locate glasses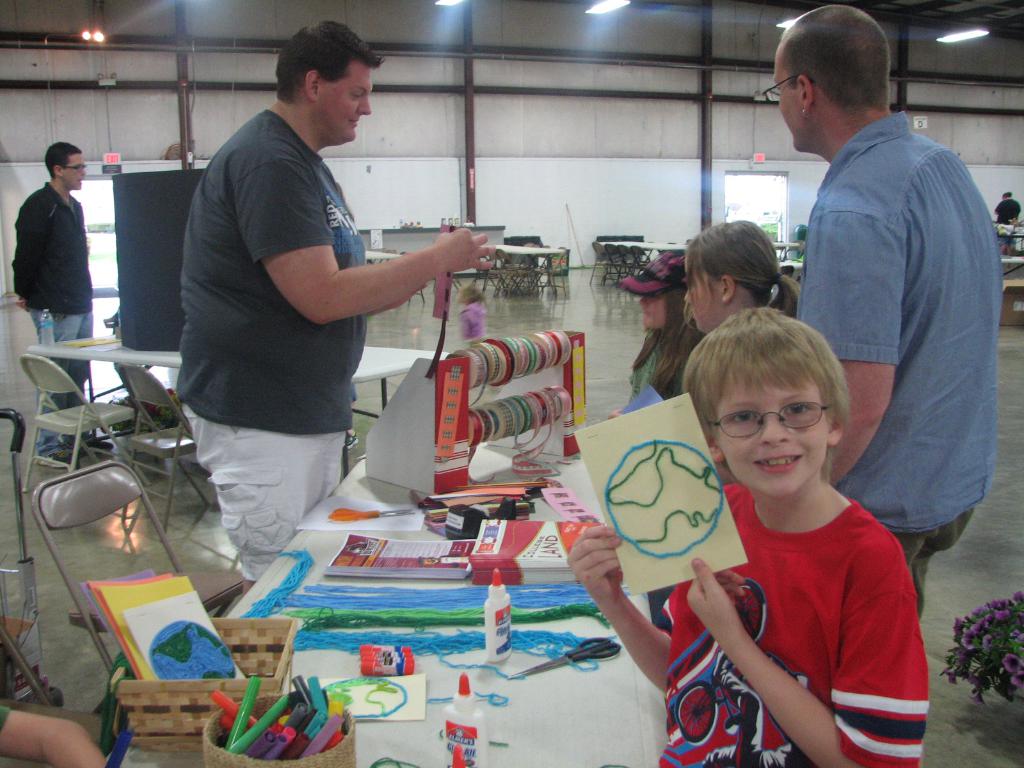
l=761, t=74, r=815, b=106
